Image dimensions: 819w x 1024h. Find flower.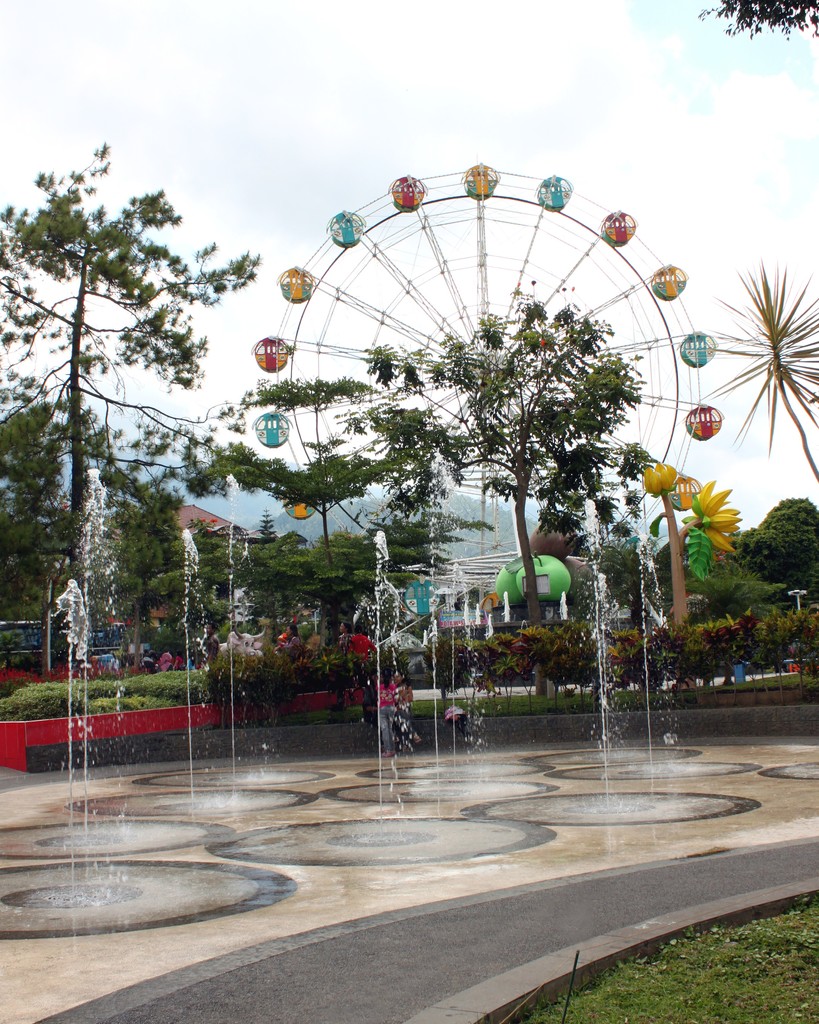
locate(698, 486, 740, 554).
